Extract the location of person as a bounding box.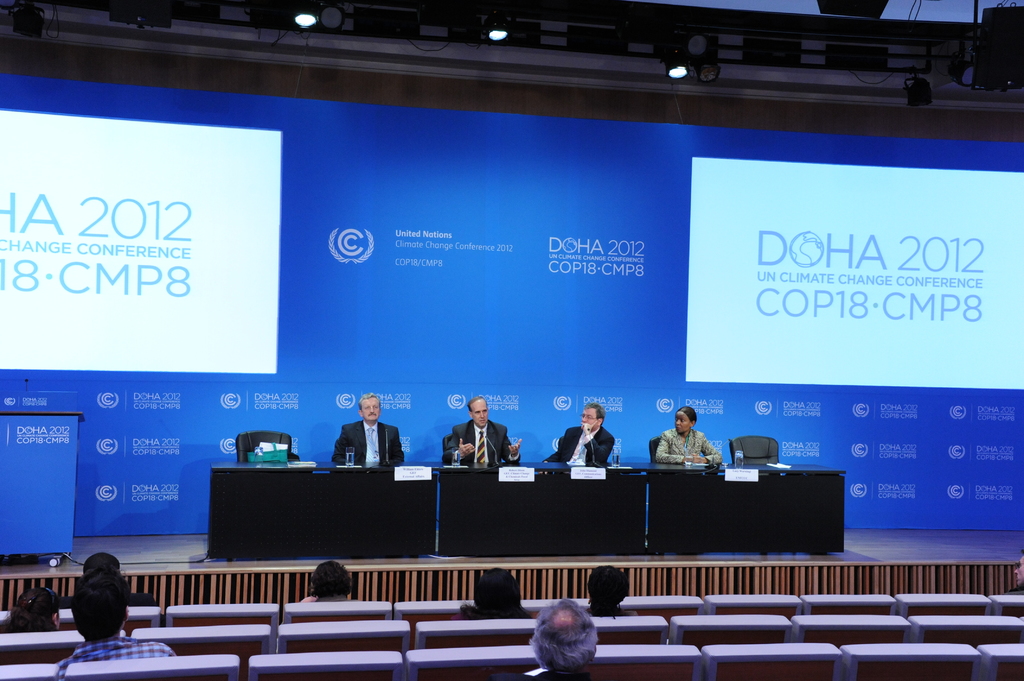
3/590/61/632.
